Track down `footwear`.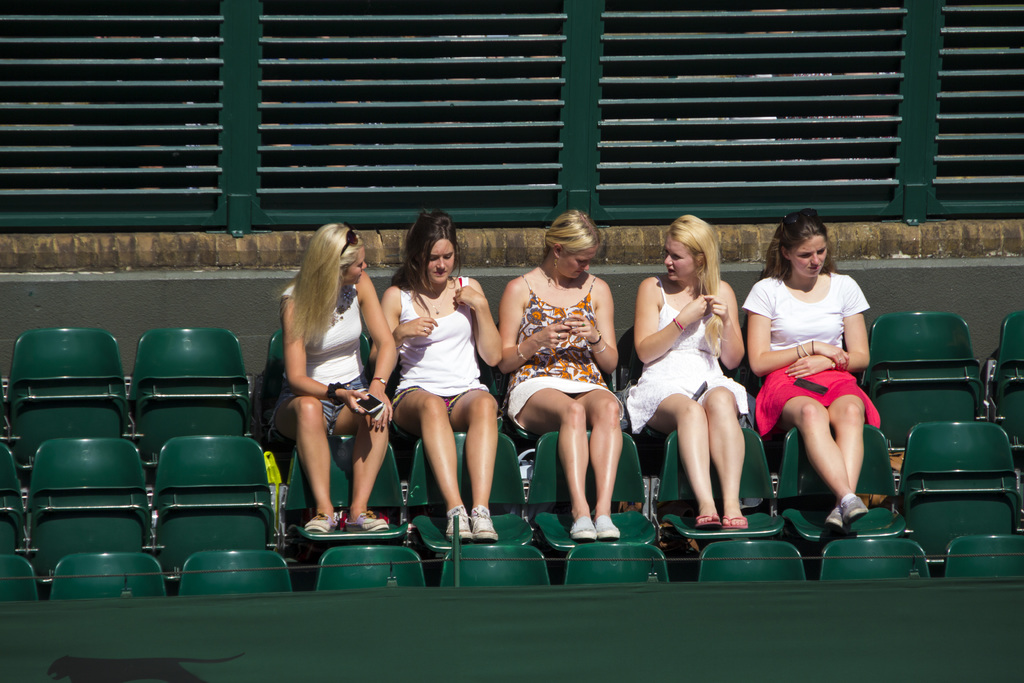
Tracked to 829, 505, 840, 530.
